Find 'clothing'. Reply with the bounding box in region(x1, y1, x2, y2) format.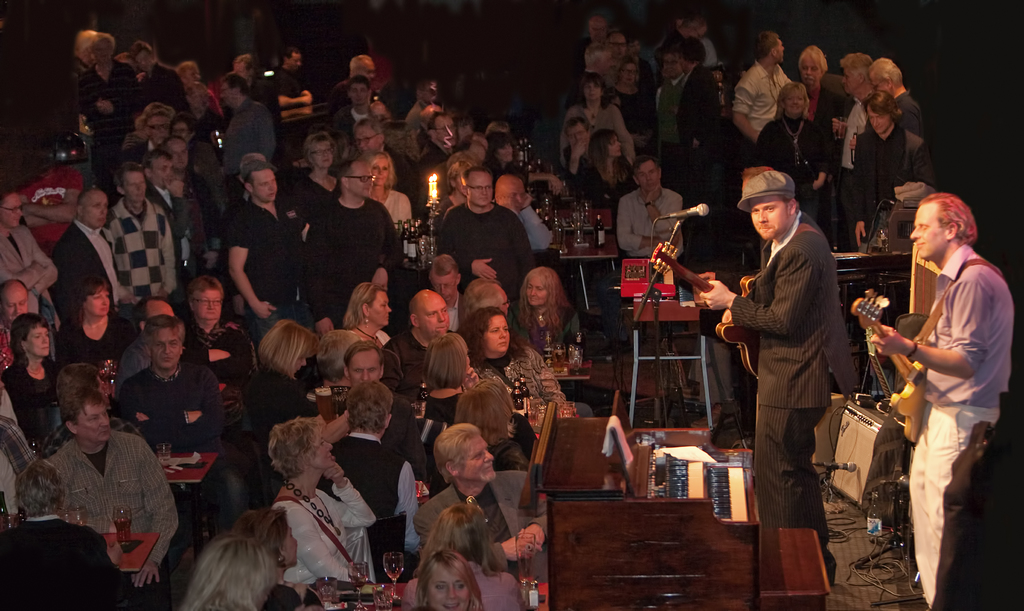
region(734, 201, 858, 411).
